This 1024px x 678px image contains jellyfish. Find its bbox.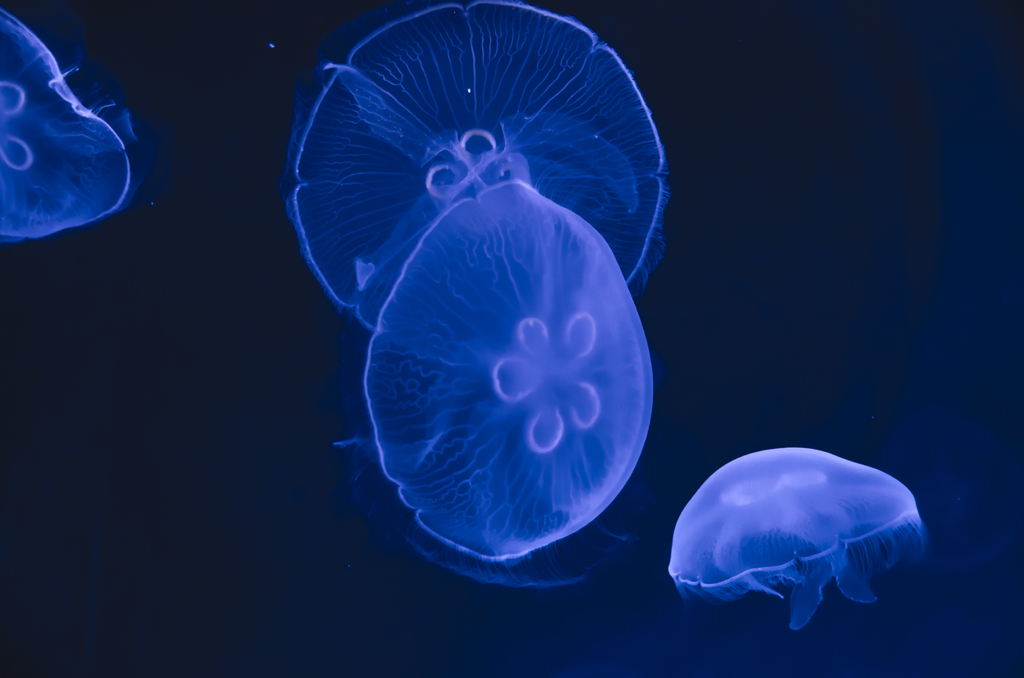
BBox(346, 175, 650, 567).
